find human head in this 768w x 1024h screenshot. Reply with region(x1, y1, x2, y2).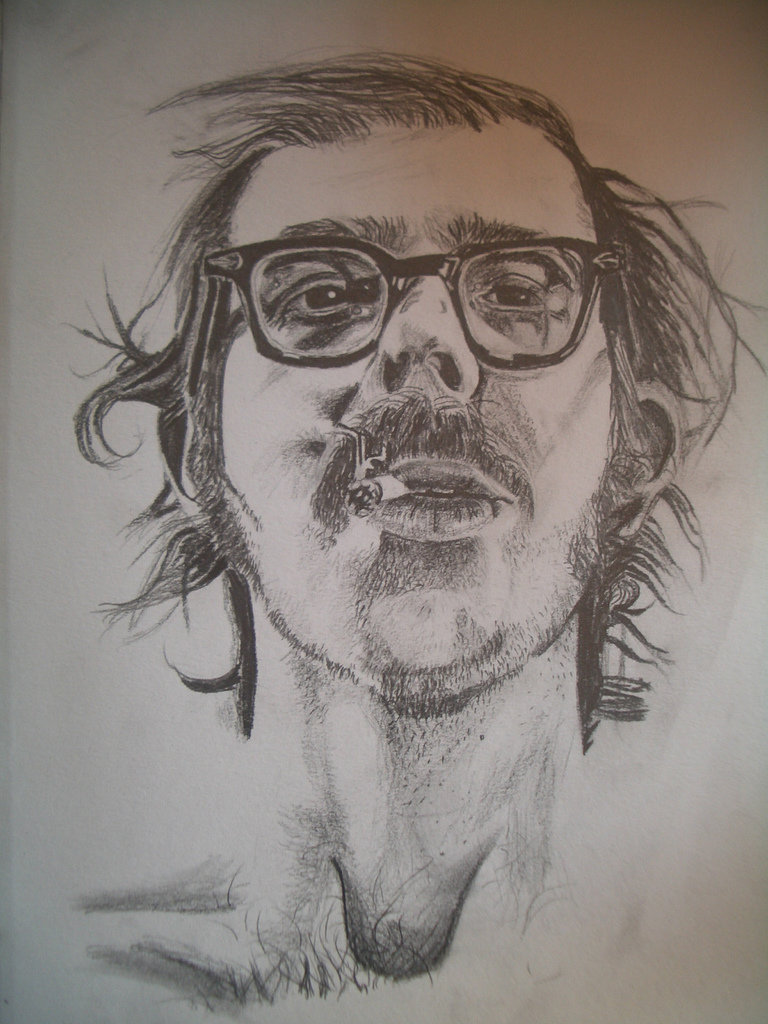
region(166, 66, 666, 640).
